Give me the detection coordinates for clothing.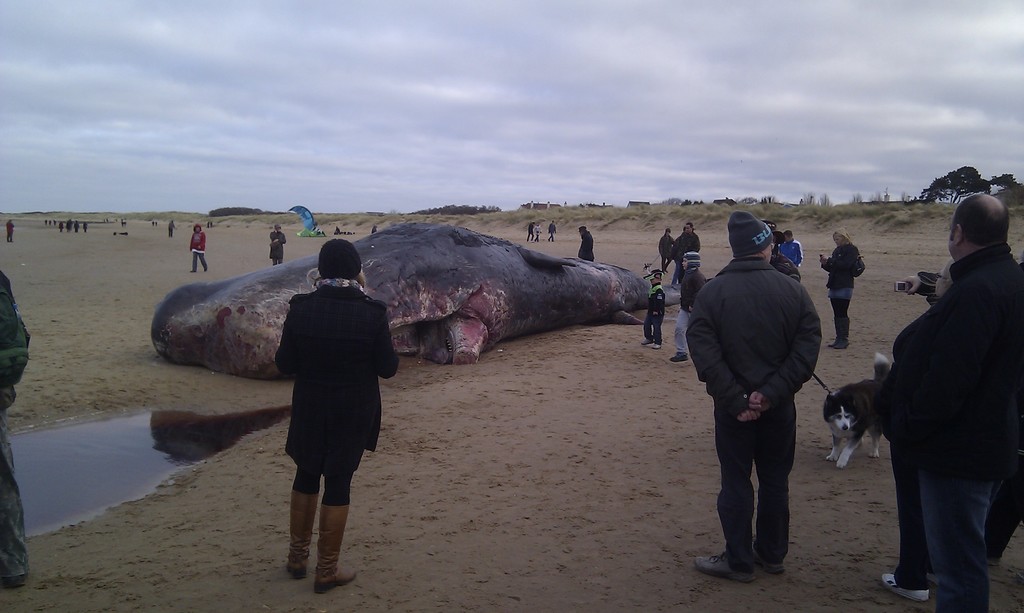
l=642, t=283, r=667, b=346.
